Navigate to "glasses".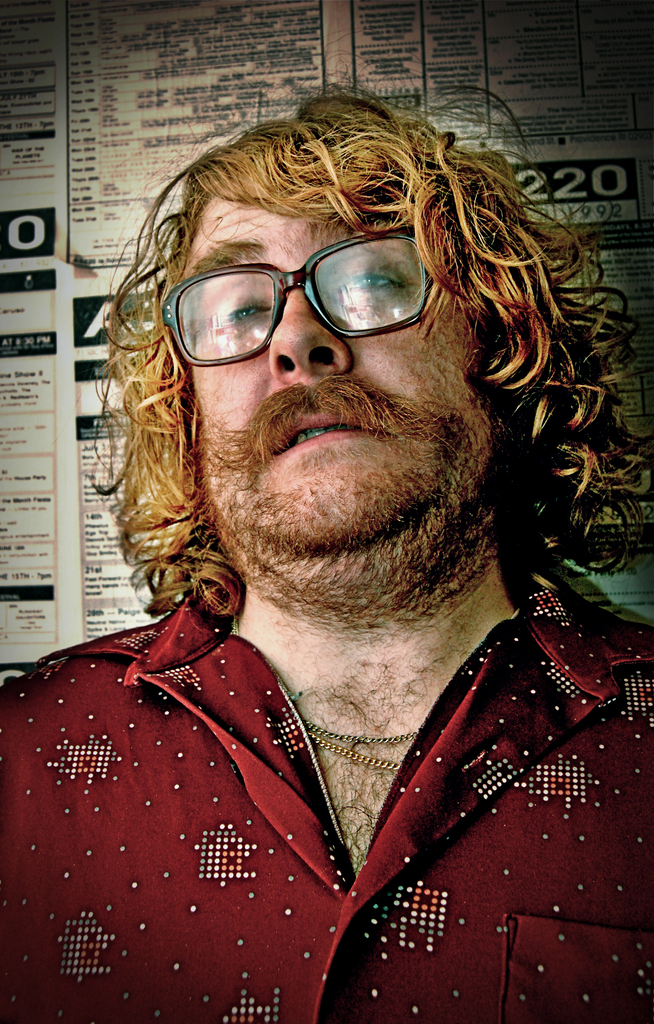
Navigation target: x1=157, y1=236, x2=434, y2=369.
